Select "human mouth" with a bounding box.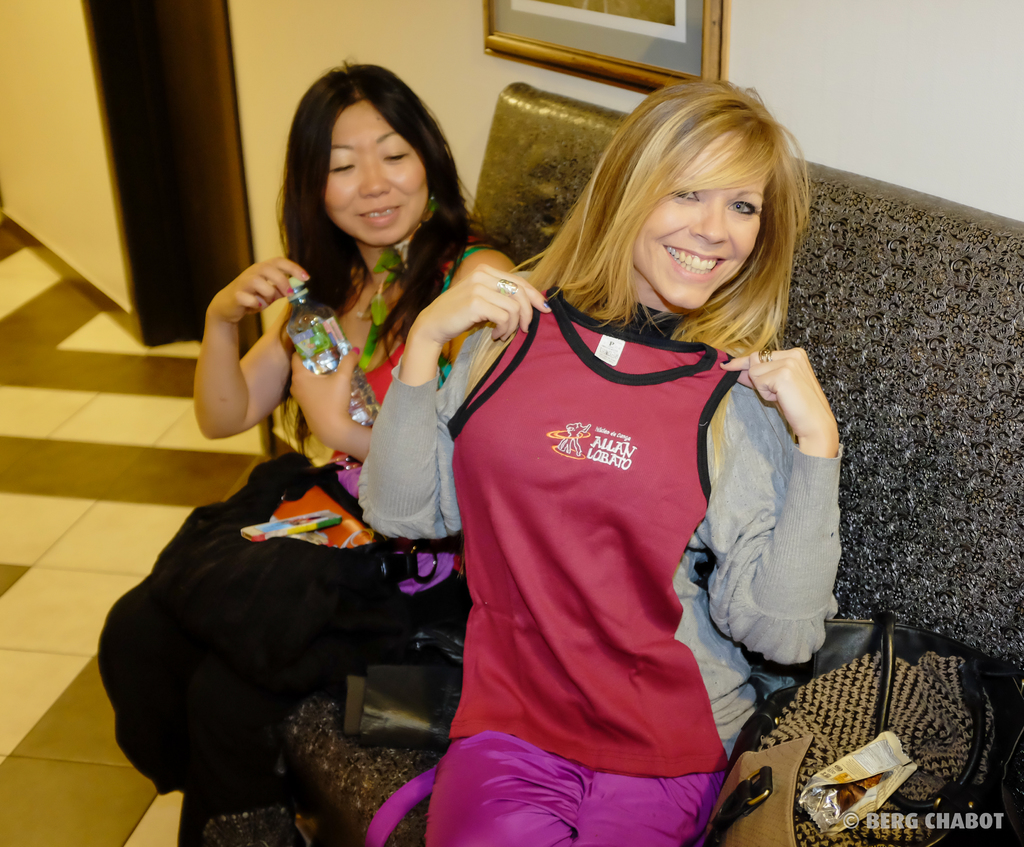
box=[356, 204, 403, 226].
